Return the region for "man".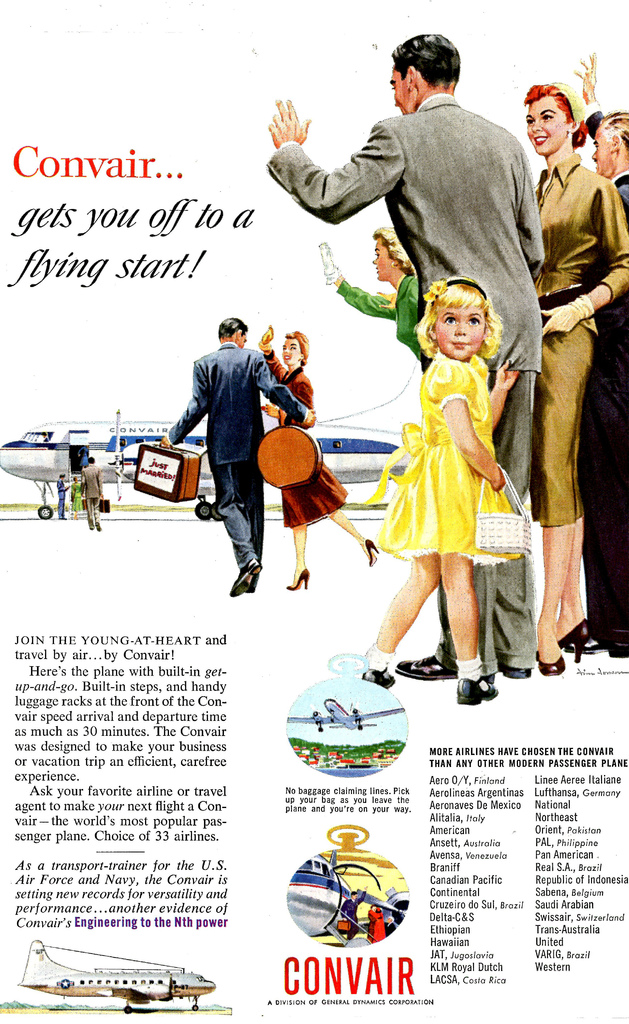
568,47,628,648.
